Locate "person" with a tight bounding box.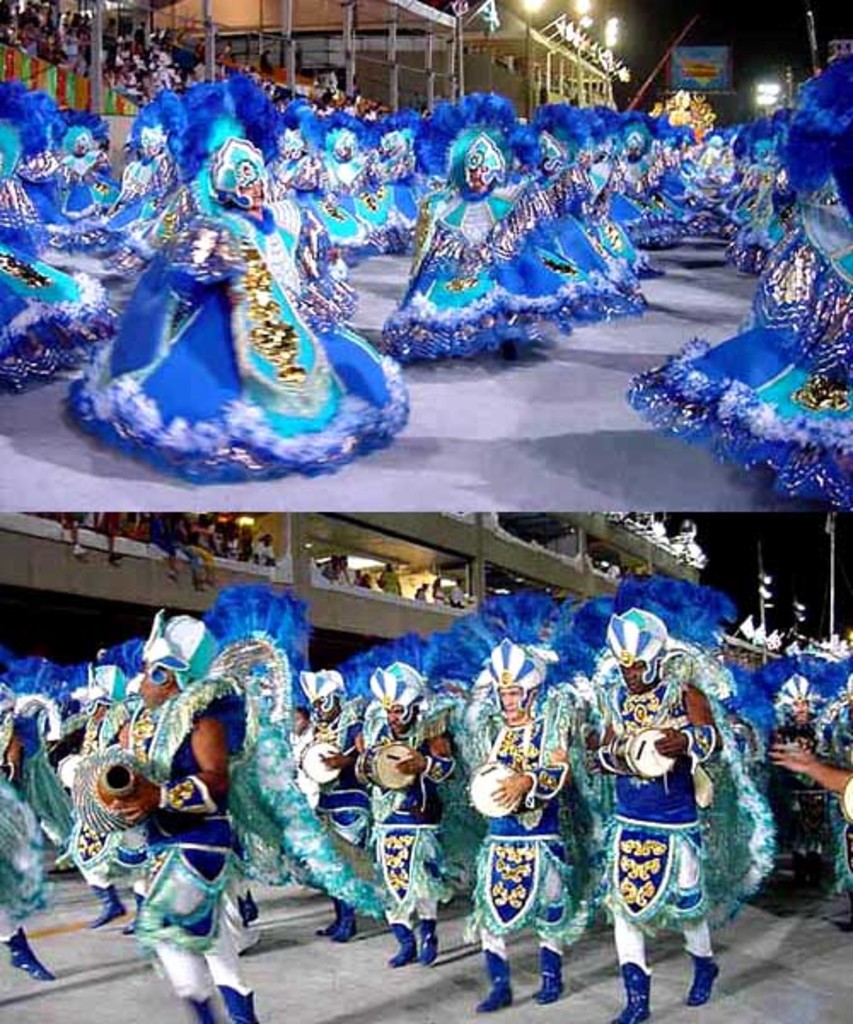
0, 75, 116, 403.
